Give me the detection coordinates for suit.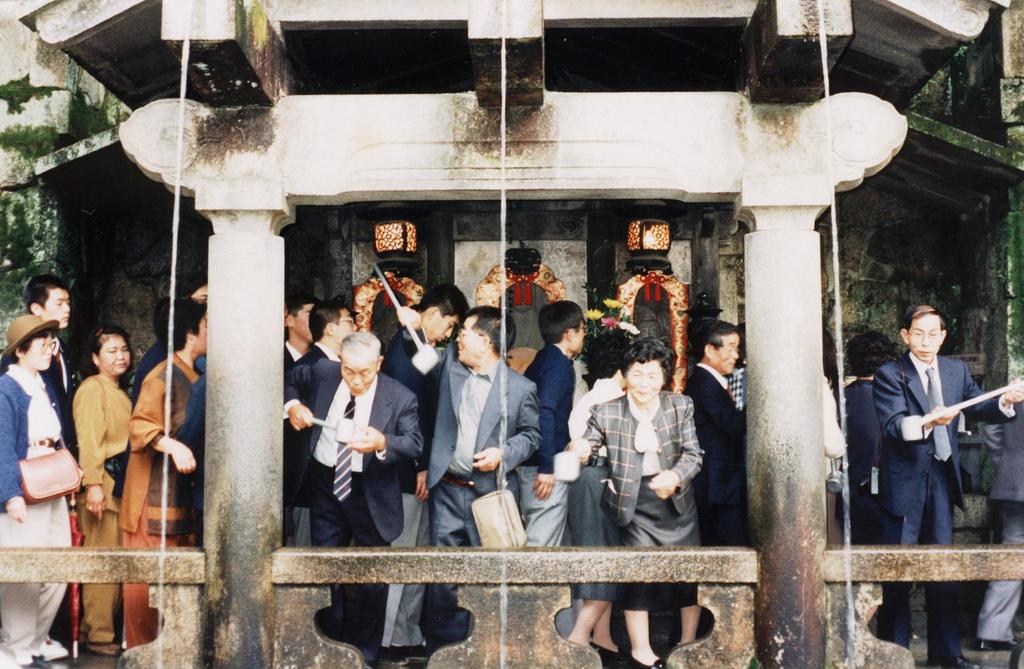
580, 388, 703, 529.
